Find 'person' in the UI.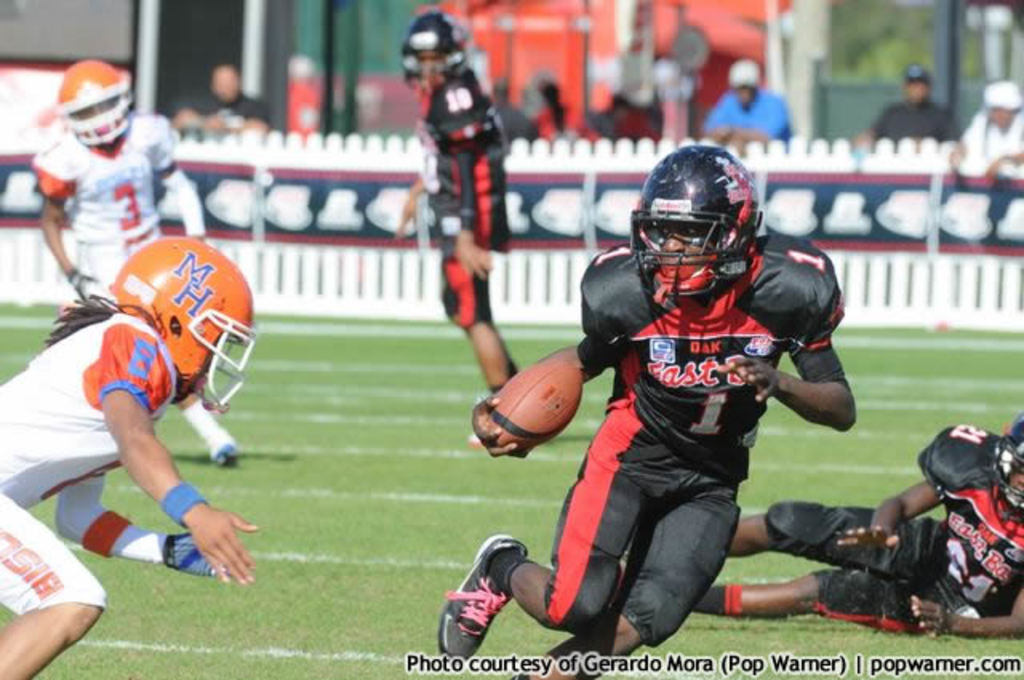
UI element at 862,56,962,149.
